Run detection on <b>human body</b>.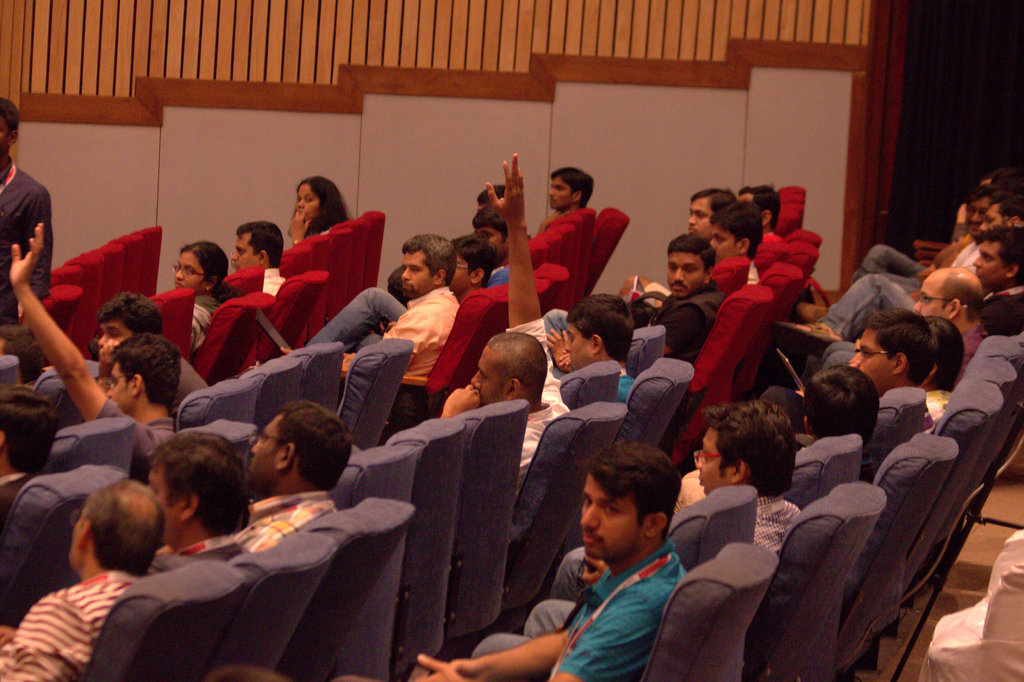
Result: bbox(817, 316, 984, 375).
